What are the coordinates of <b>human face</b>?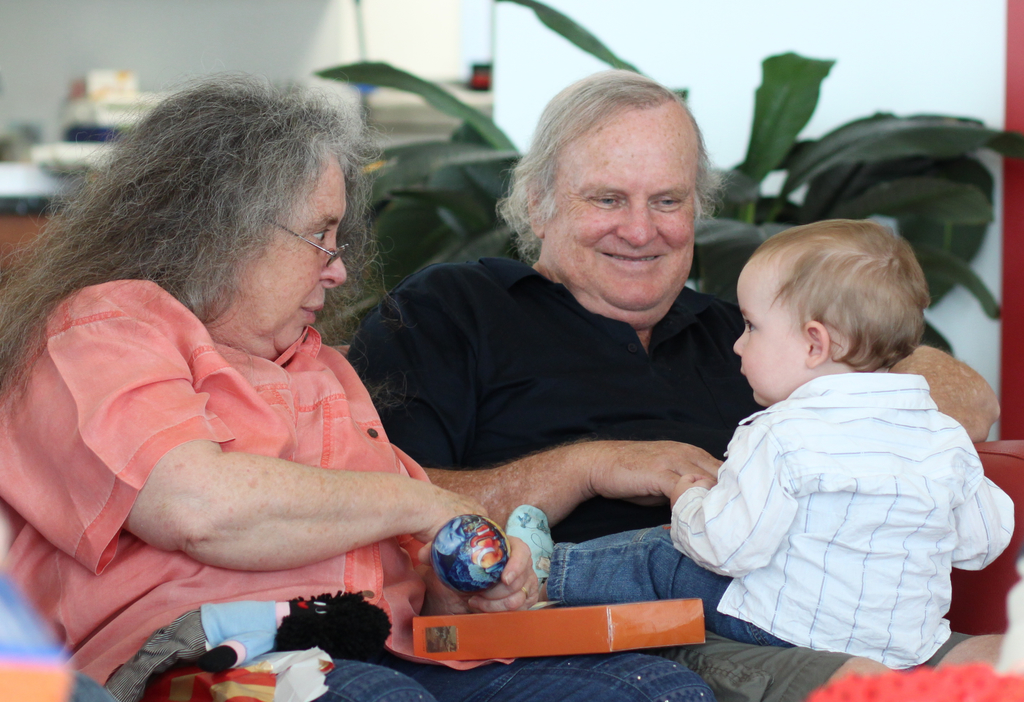
{"left": 198, "top": 149, "right": 348, "bottom": 362}.
